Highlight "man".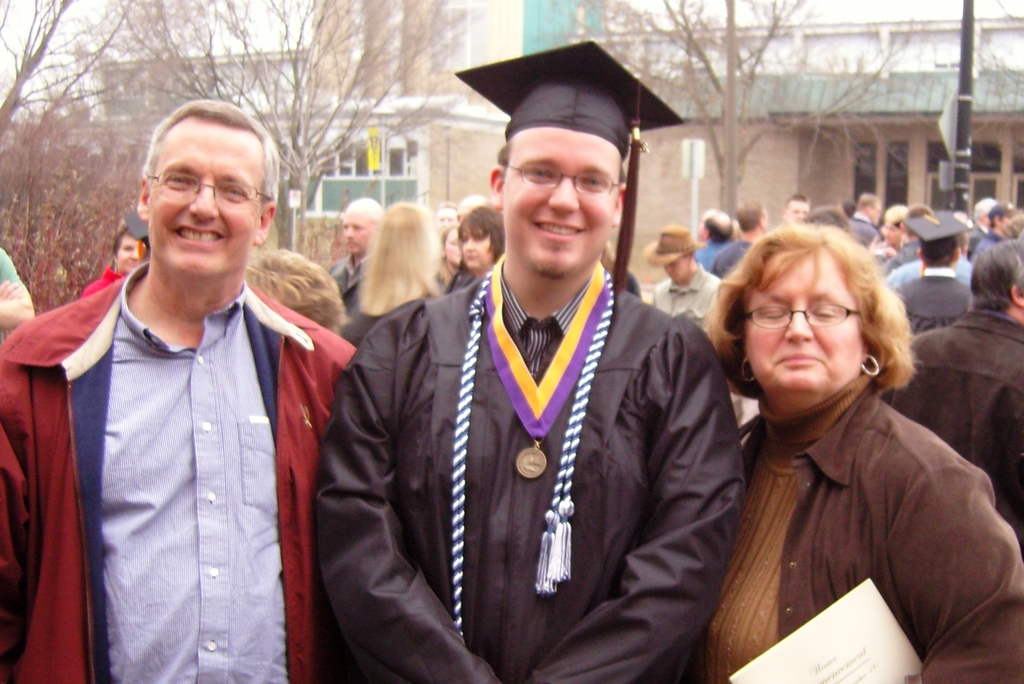
Highlighted region: <box>712,200,771,273</box>.
